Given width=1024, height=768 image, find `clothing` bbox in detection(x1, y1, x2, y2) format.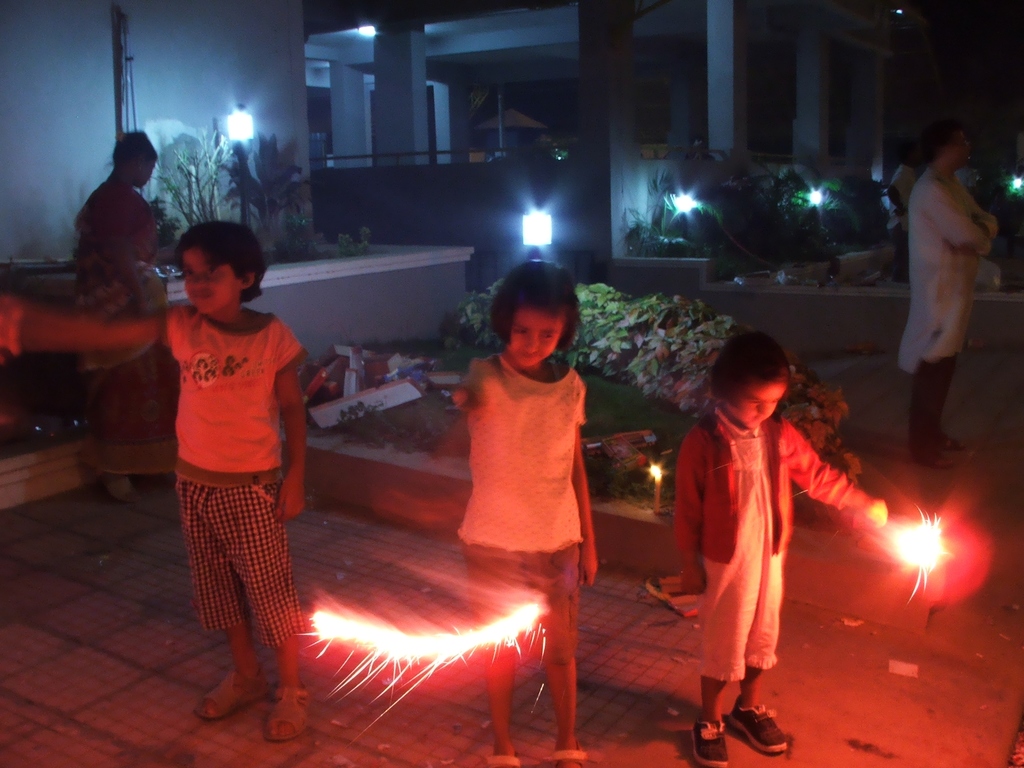
detection(897, 163, 993, 389).
